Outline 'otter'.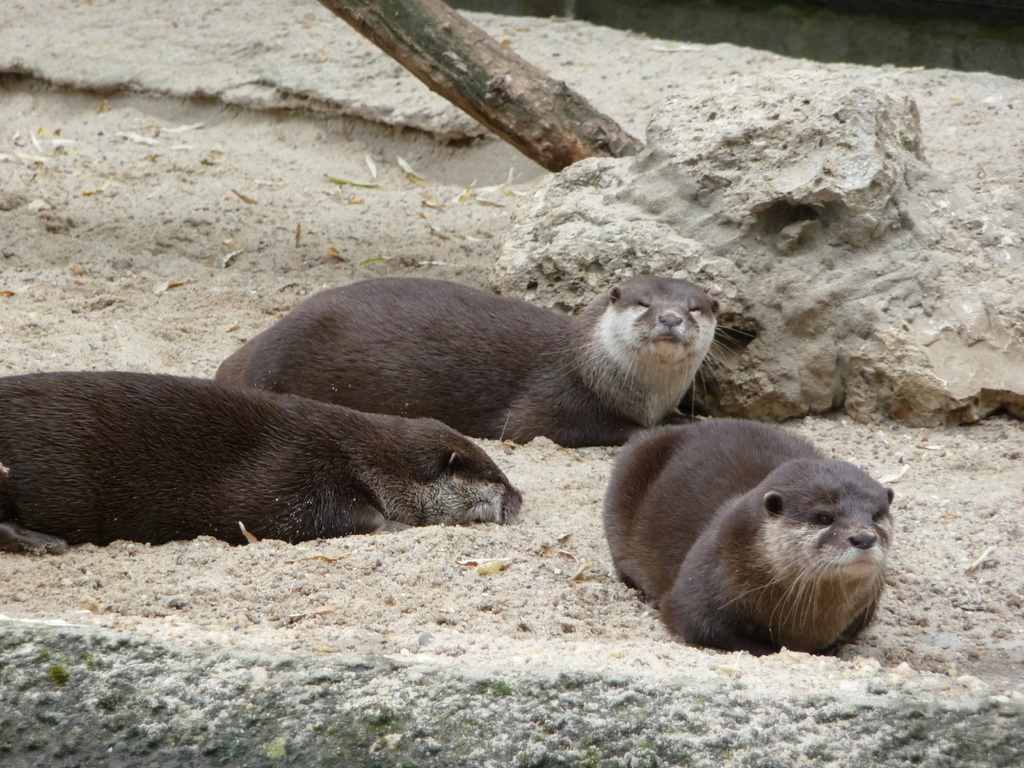
Outline: 216, 274, 755, 448.
